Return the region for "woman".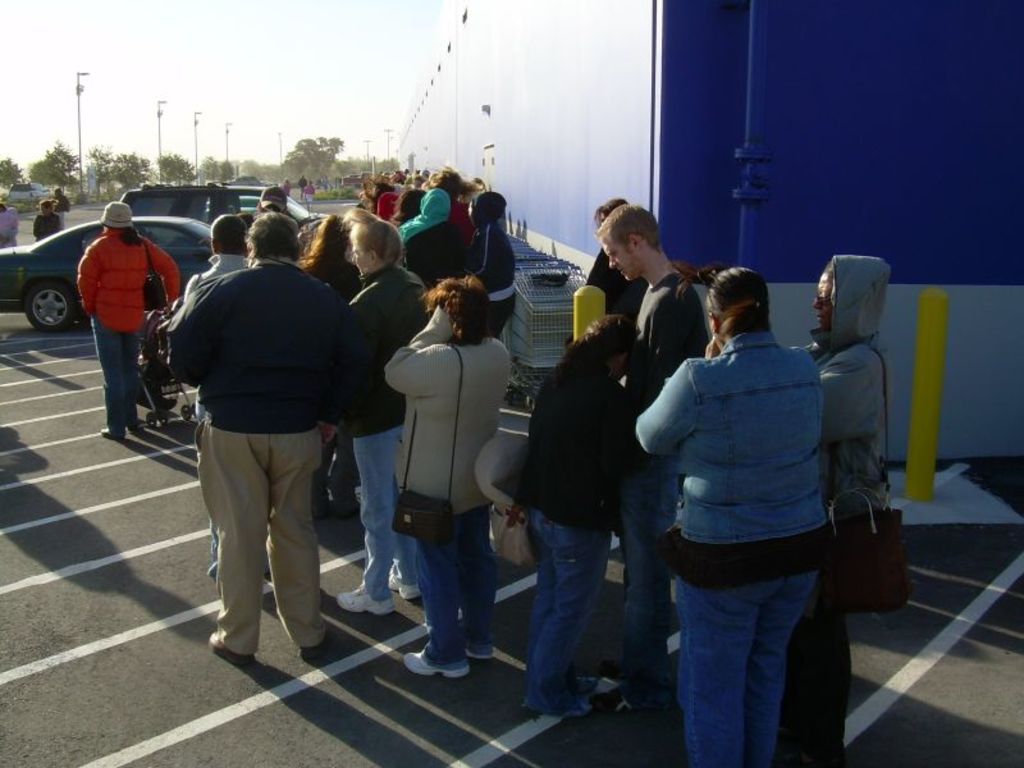
381 280 511 678.
